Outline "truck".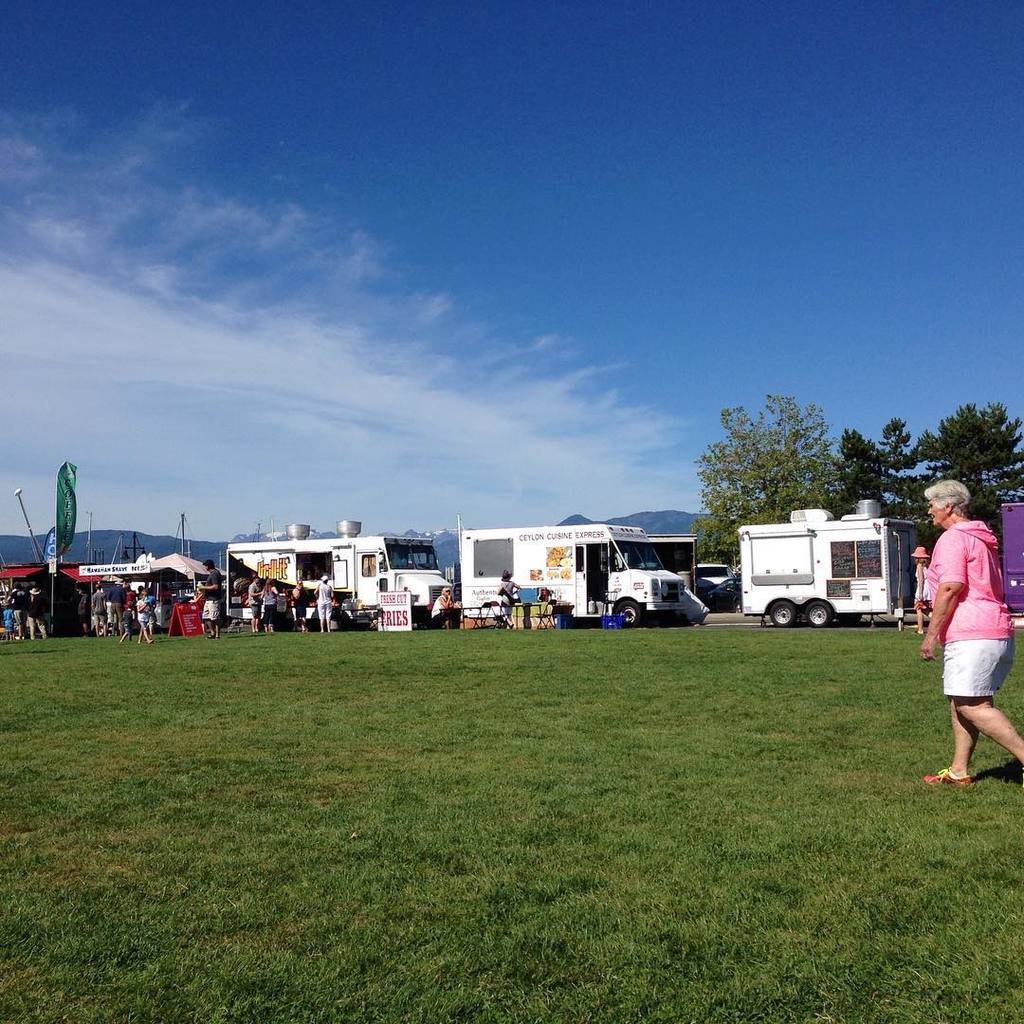
Outline: 738:498:909:625.
